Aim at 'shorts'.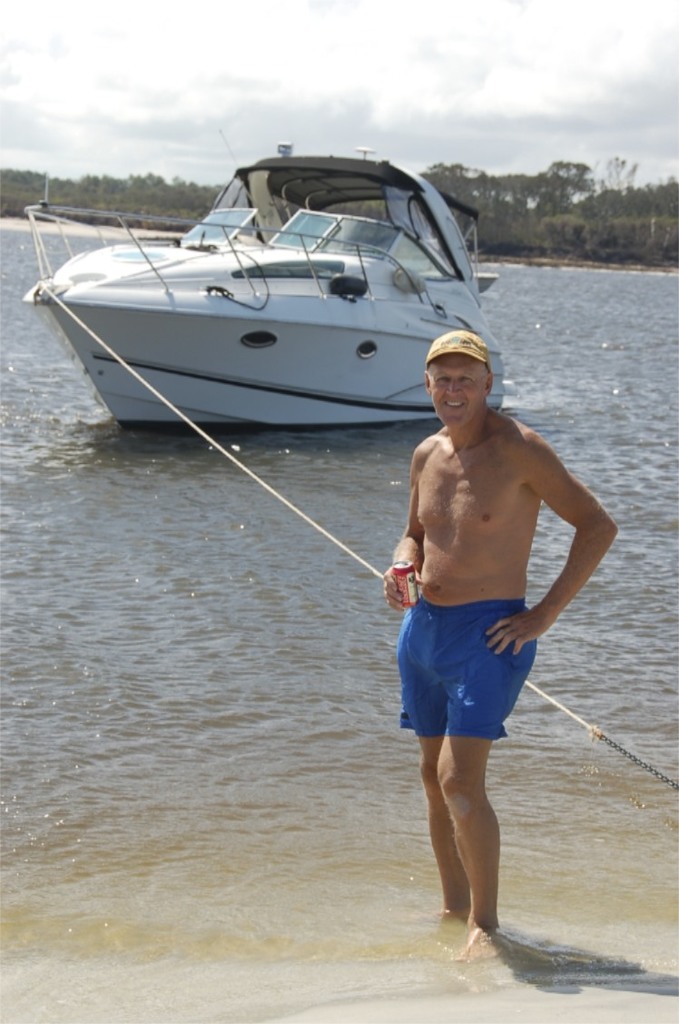
Aimed at [401,600,557,749].
